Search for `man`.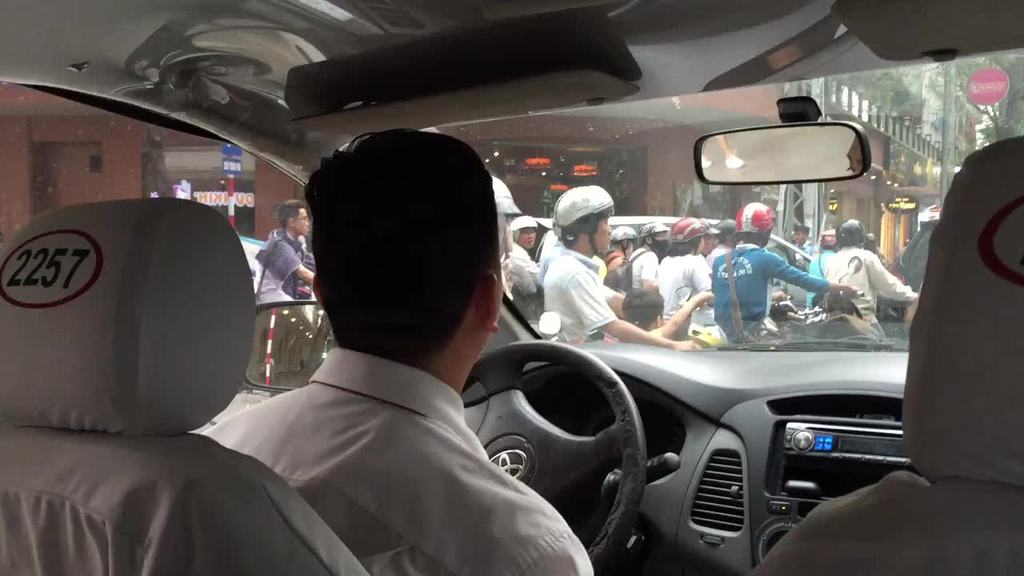
Found at [654, 215, 717, 337].
